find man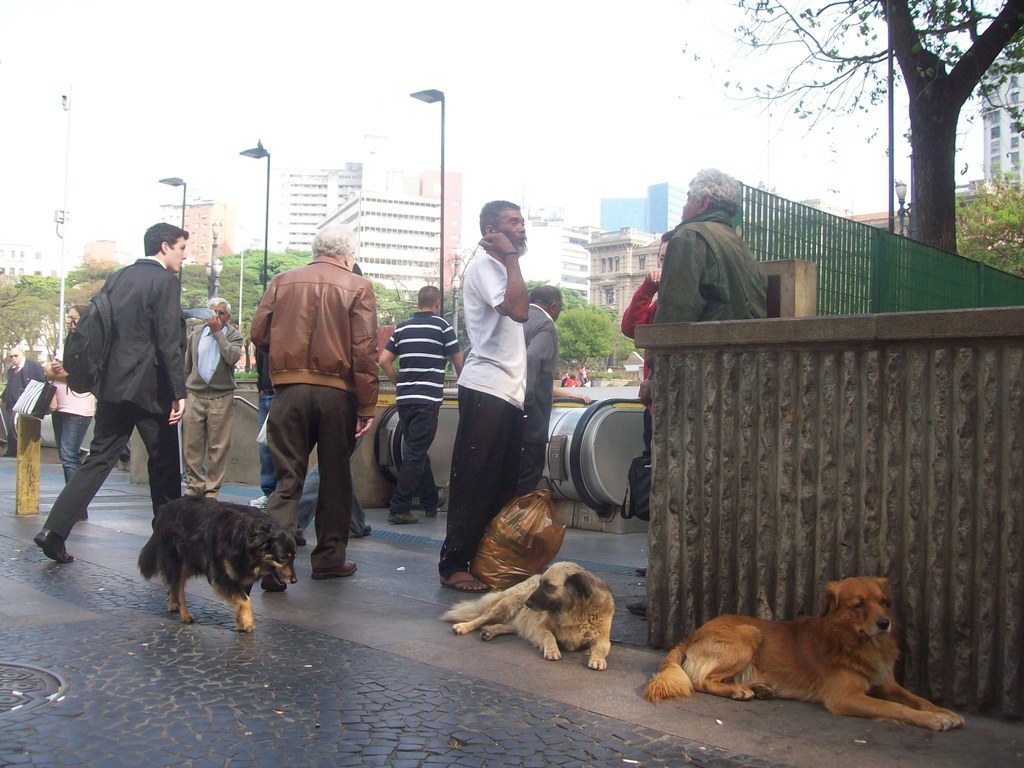
<bbox>0, 344, 49, 458</bbox>
